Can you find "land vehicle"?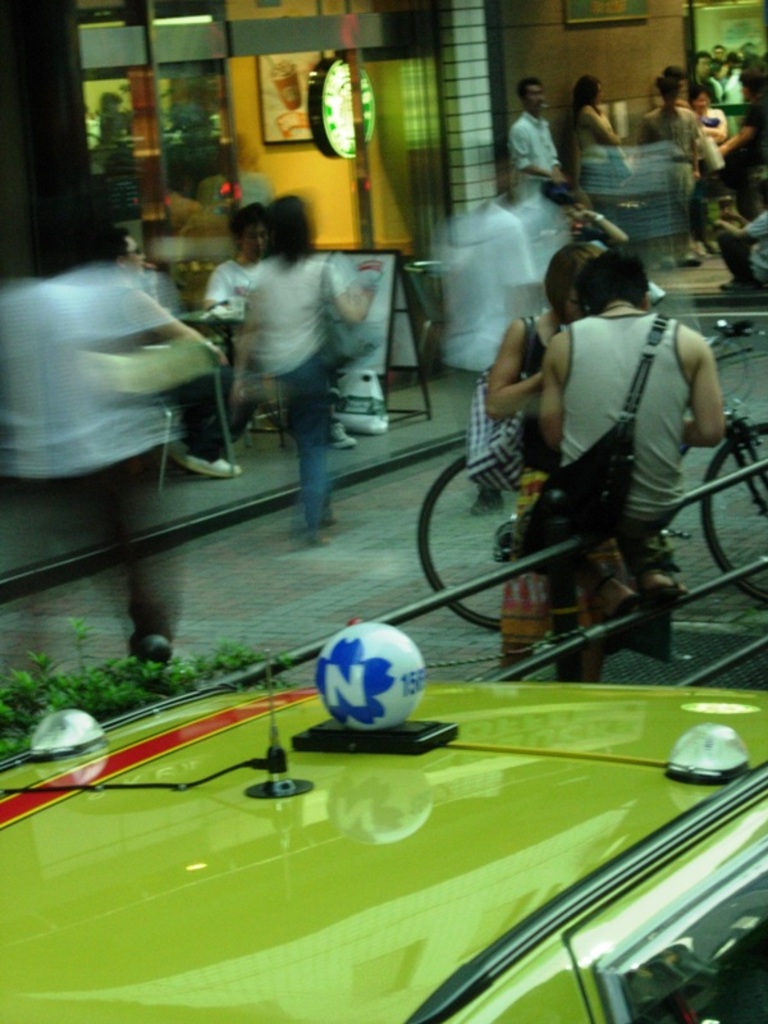
Yes, bounding box: bbox=(0, 621, 767, 1021).
